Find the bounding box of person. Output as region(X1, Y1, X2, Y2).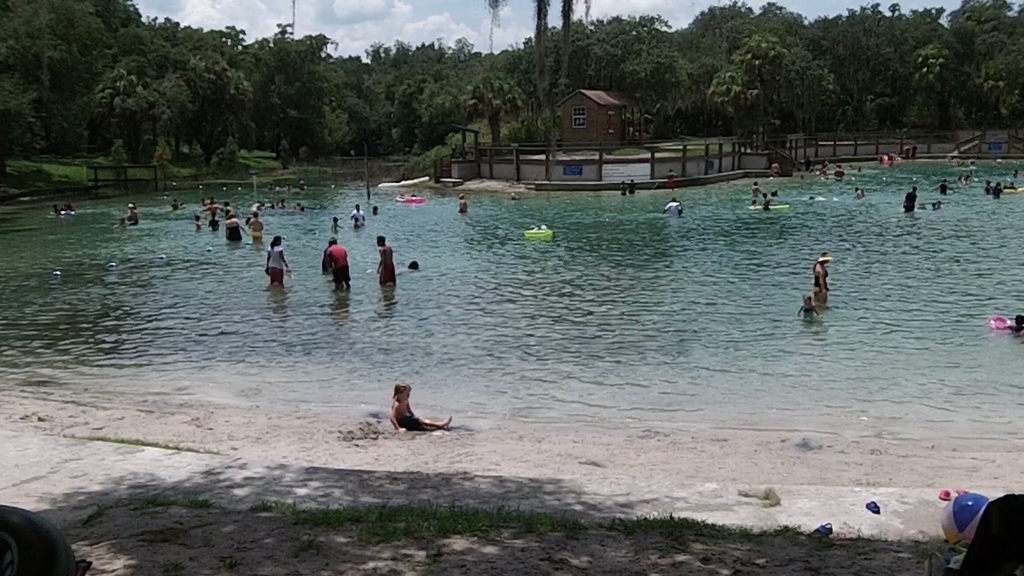
region(831, 166, 846, 182).
